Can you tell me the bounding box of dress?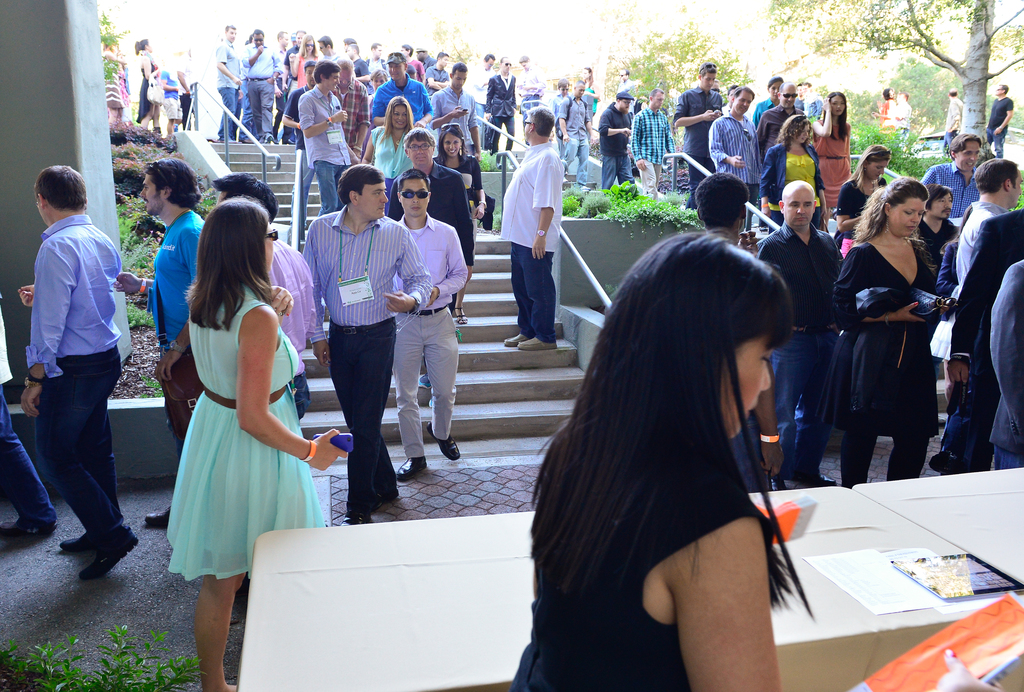
<bbox>511, 411, 775, 691</bbox>.
